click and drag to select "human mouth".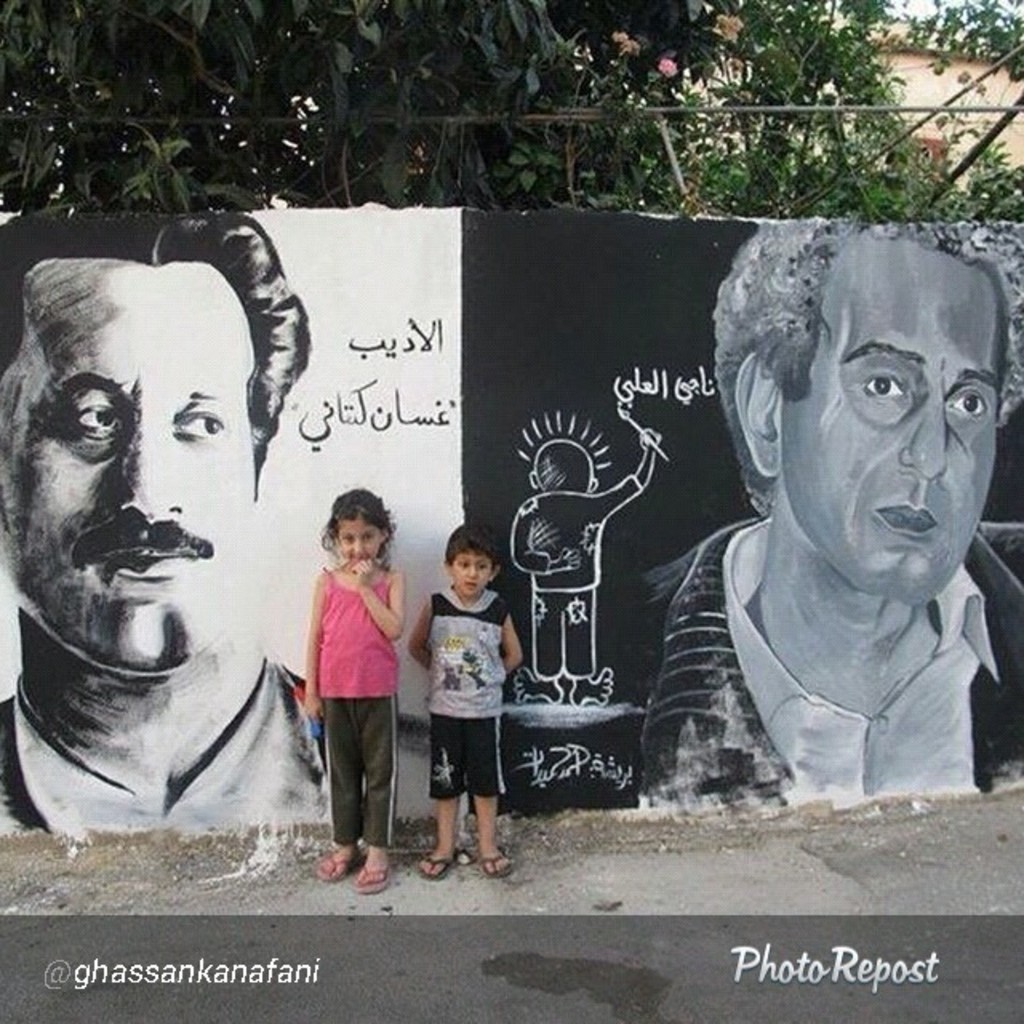
Selection: bbox=(450, 574, 480, 592).
